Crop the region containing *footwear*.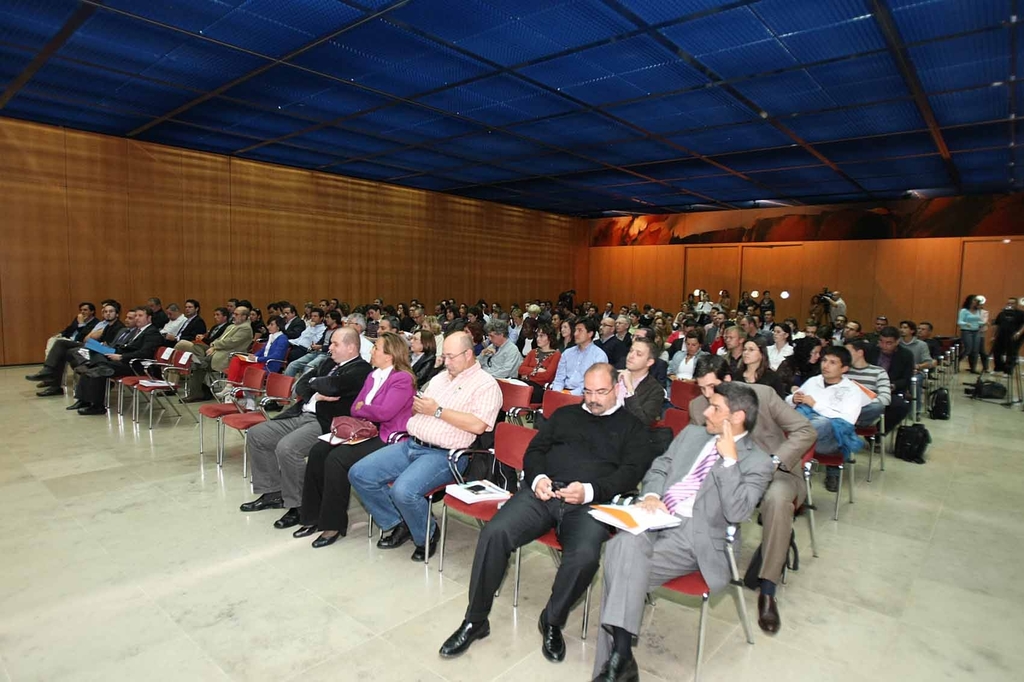
Crop region: [left=275, top=506, right=298, bottom=528].
